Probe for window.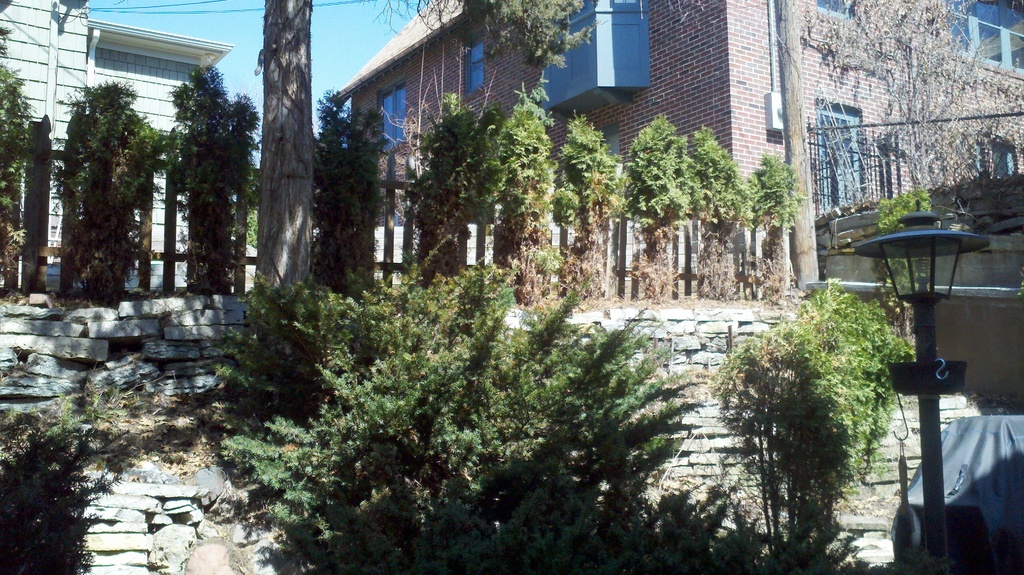
Probe result: {"left": 813, "top": 97, "right": 867, "bottom": 220}.
